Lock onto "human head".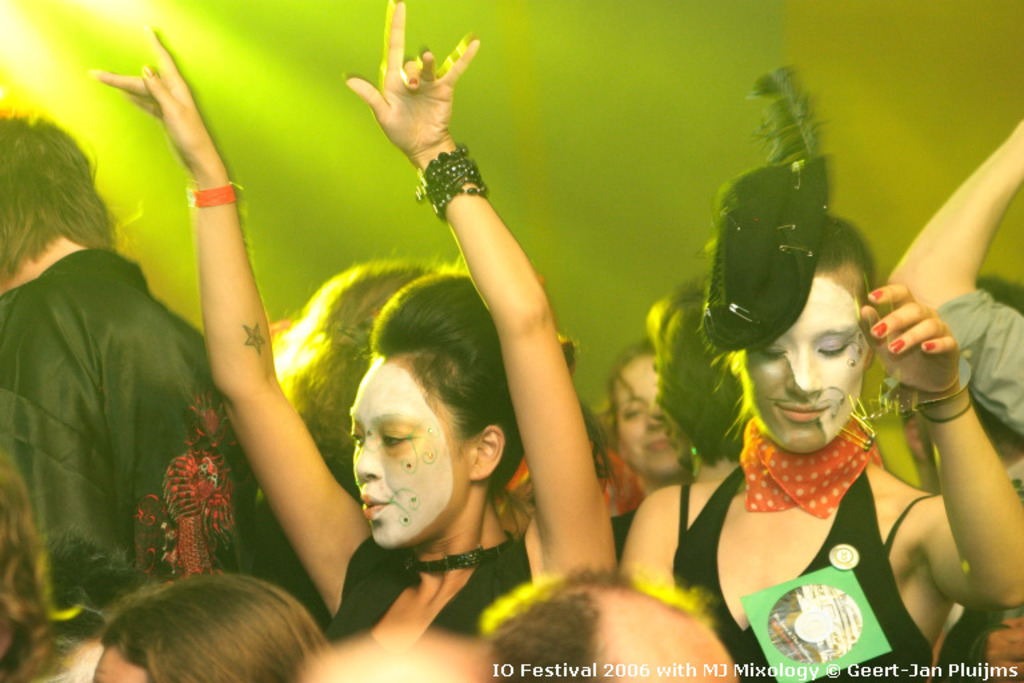
Locked: region(647, 285, 763, 466).
